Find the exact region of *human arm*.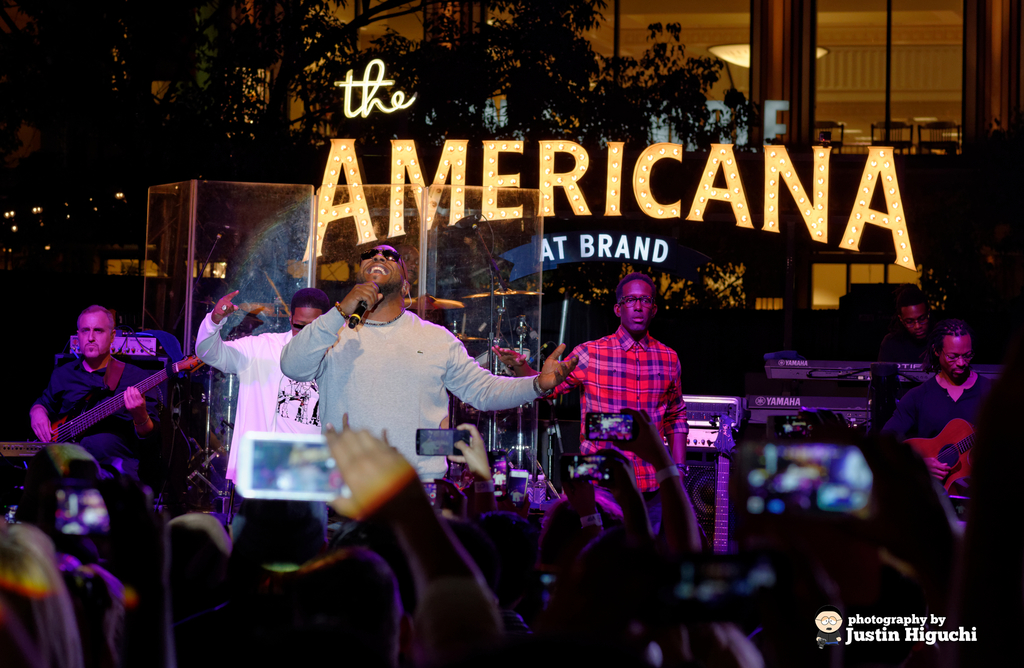
Exact region: [444, 328, 580, 412].
